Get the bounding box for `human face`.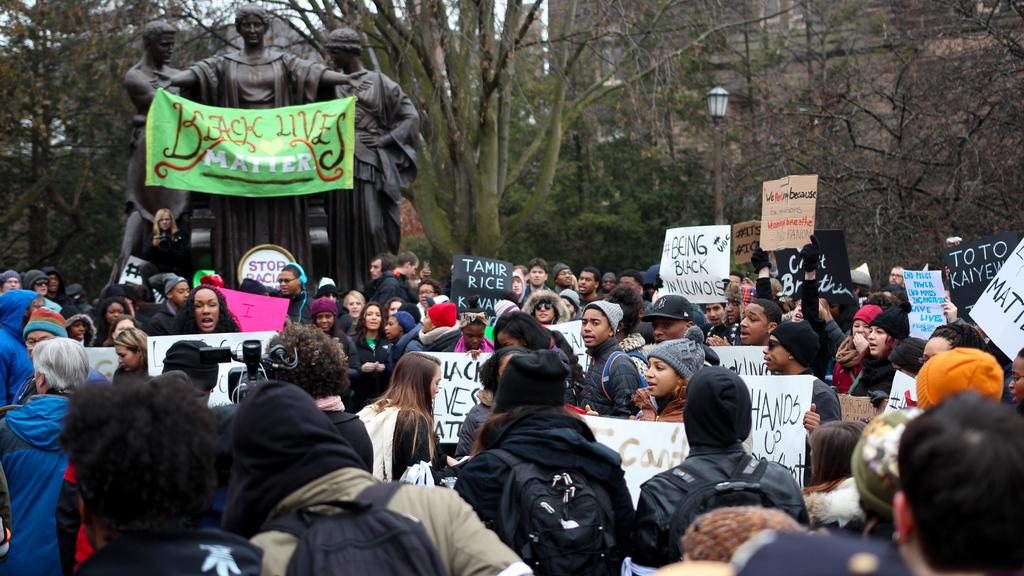
33:280:47:294.
